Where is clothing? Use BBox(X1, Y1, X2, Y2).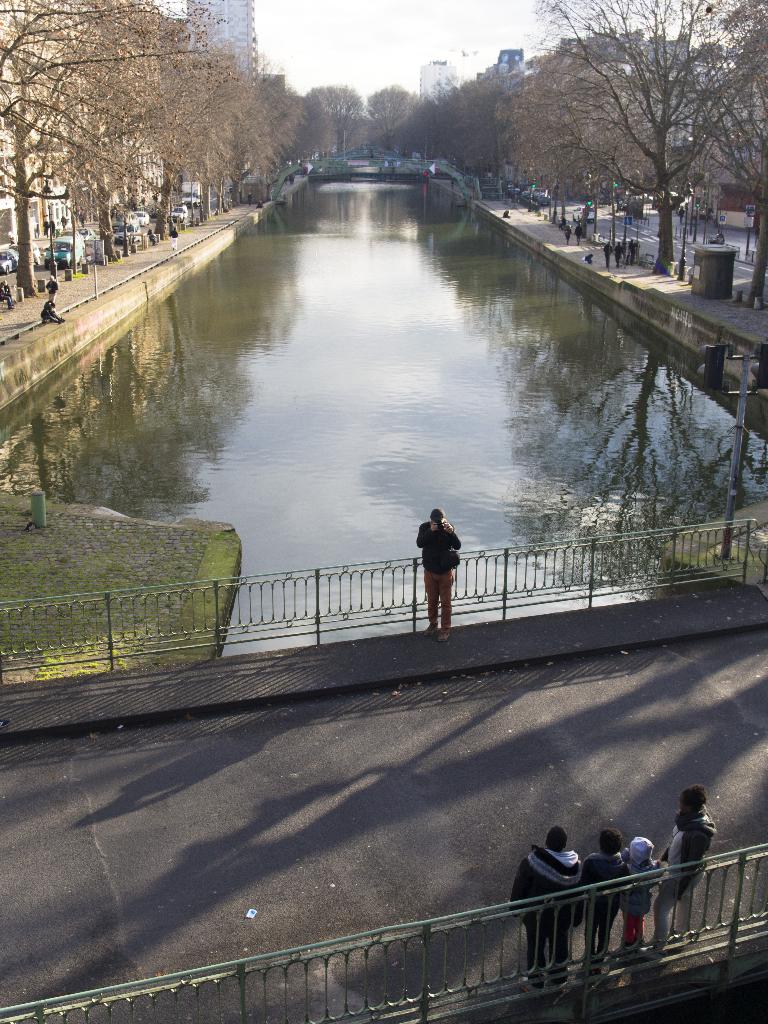
BBox(653, 801, 716, 937).
